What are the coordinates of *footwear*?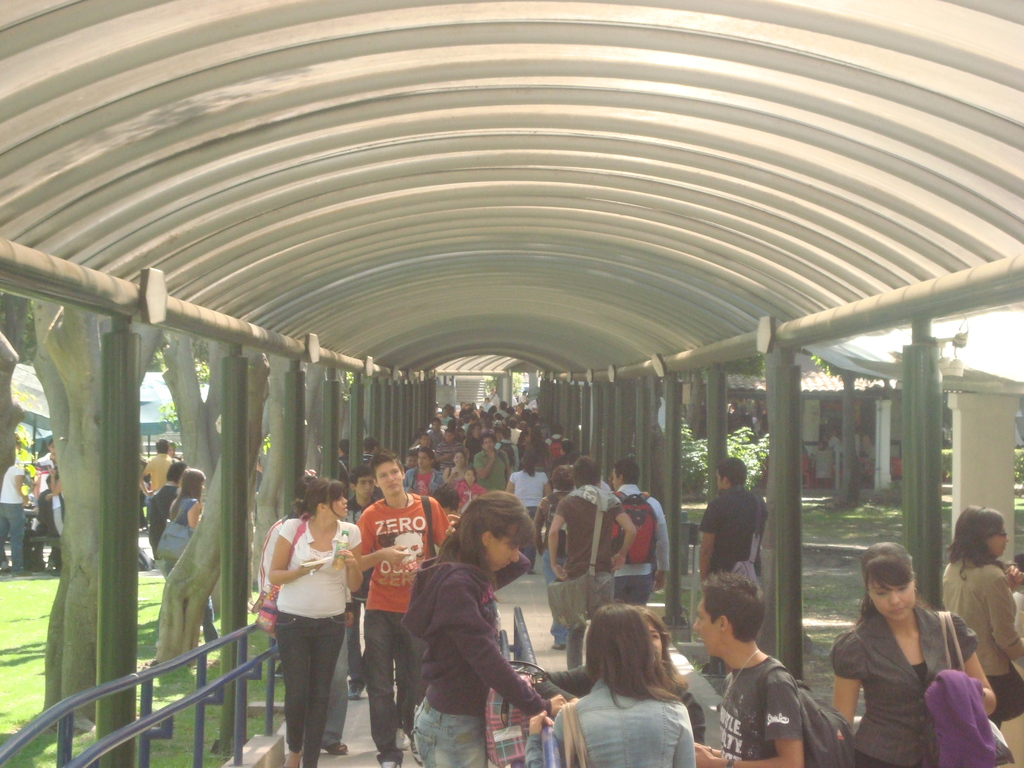
378/755/396/767.
